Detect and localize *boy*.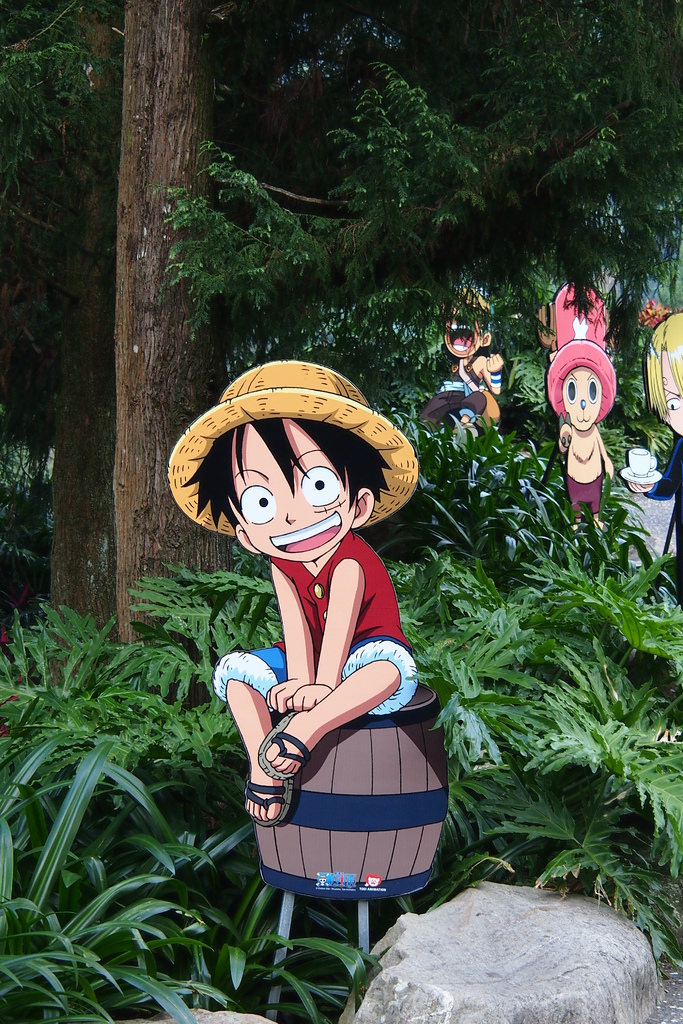
Localized at 421 290 505 428.
